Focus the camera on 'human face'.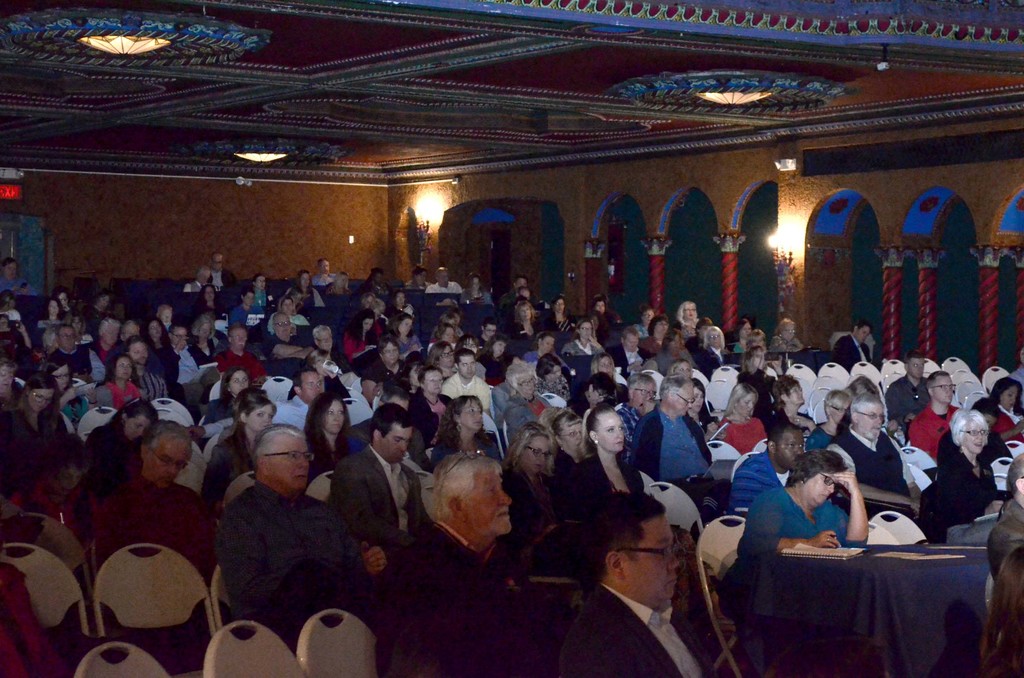
Focus region: <bbox>269, 437, 309, 487</bbox>.
